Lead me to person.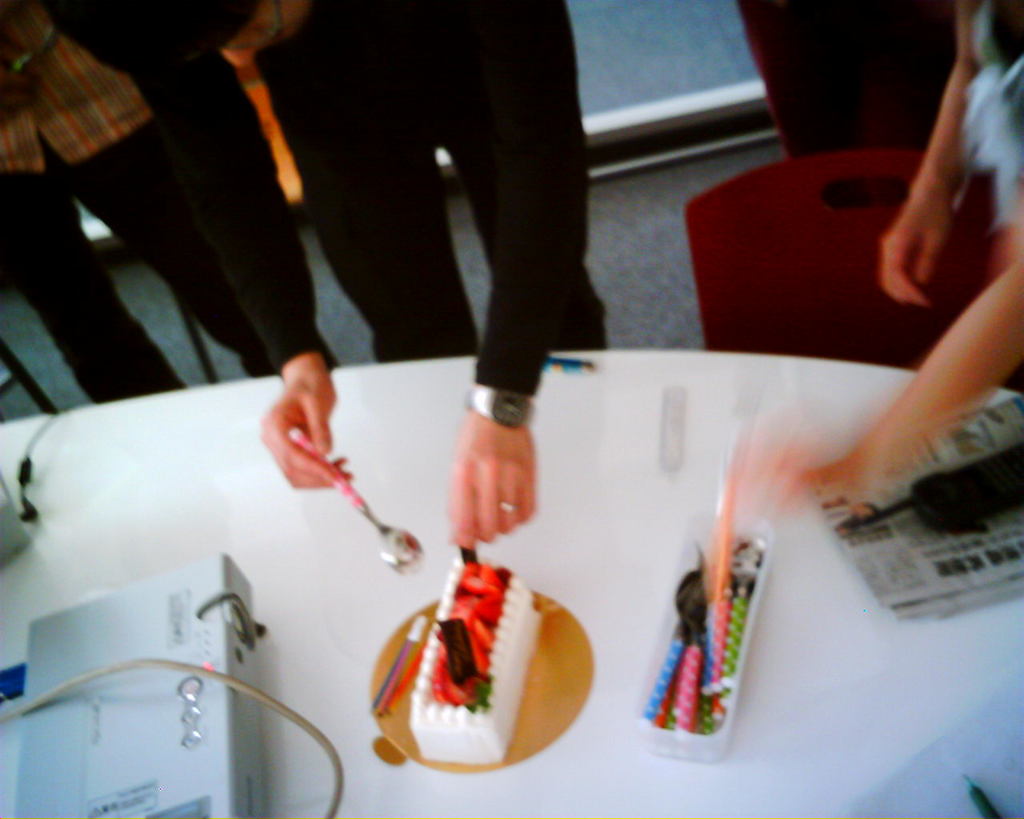
Lead to 0, 0, 350, 408.
